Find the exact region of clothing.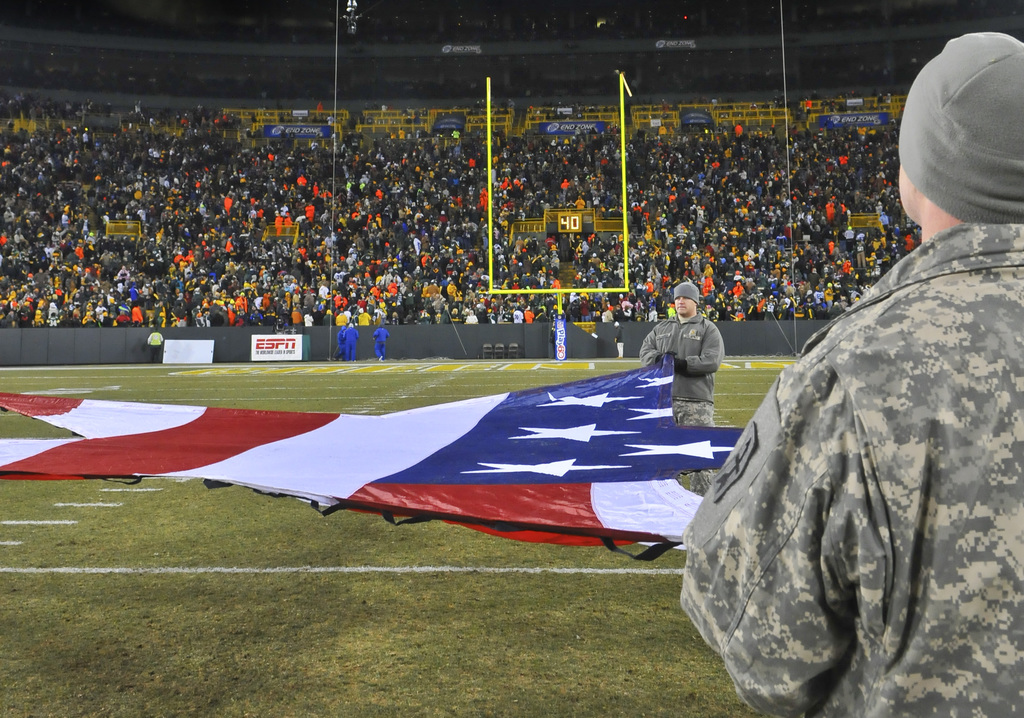
Exact region: x1=521, y1=251, x2=531, y2=271.
